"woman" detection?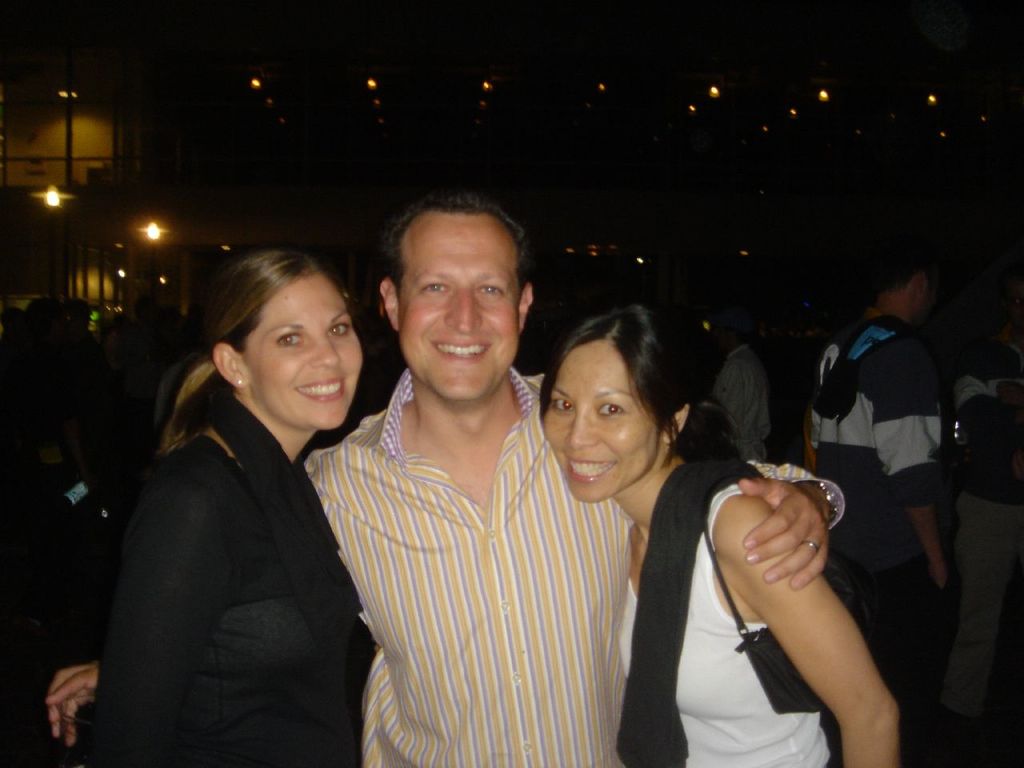
542 306 902 767
